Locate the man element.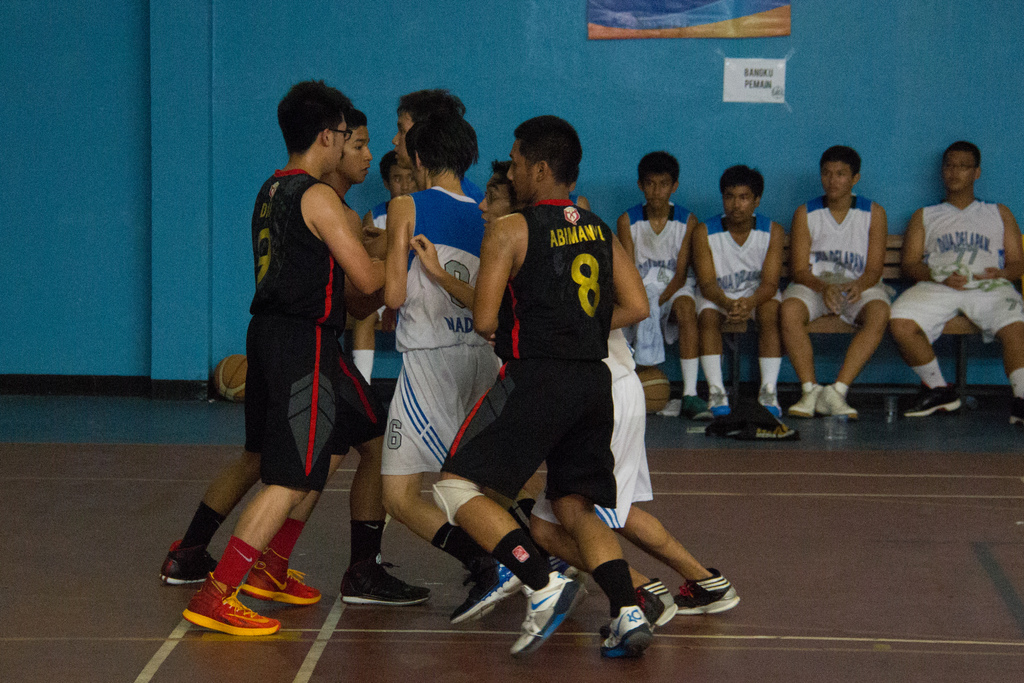
Element bbox: rect(612, 148, 712, 418).
